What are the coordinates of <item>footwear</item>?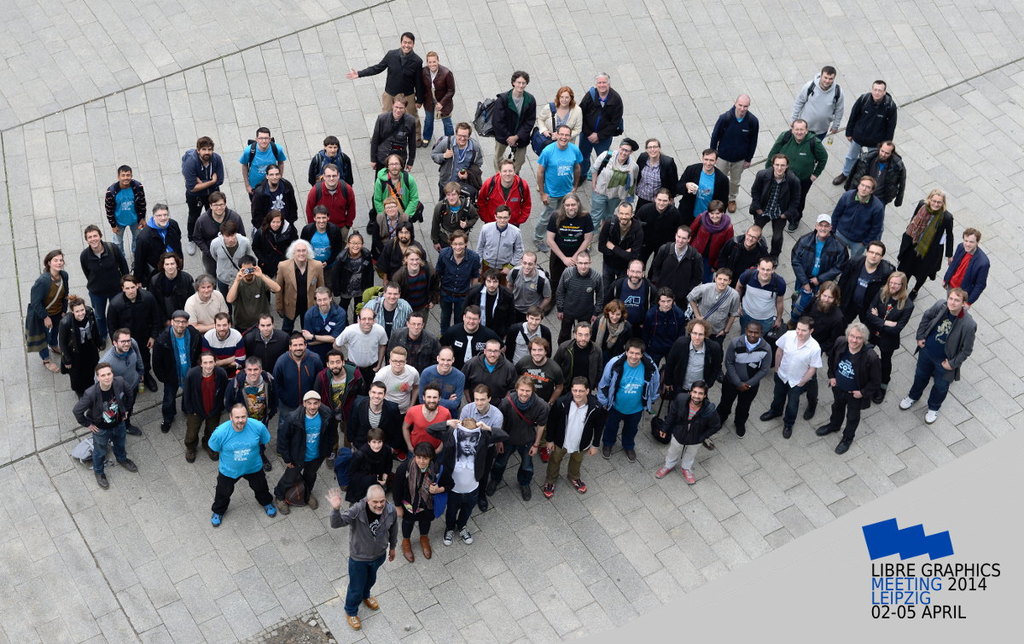
<bbox>831, 172, 846, 184</bbox>.
